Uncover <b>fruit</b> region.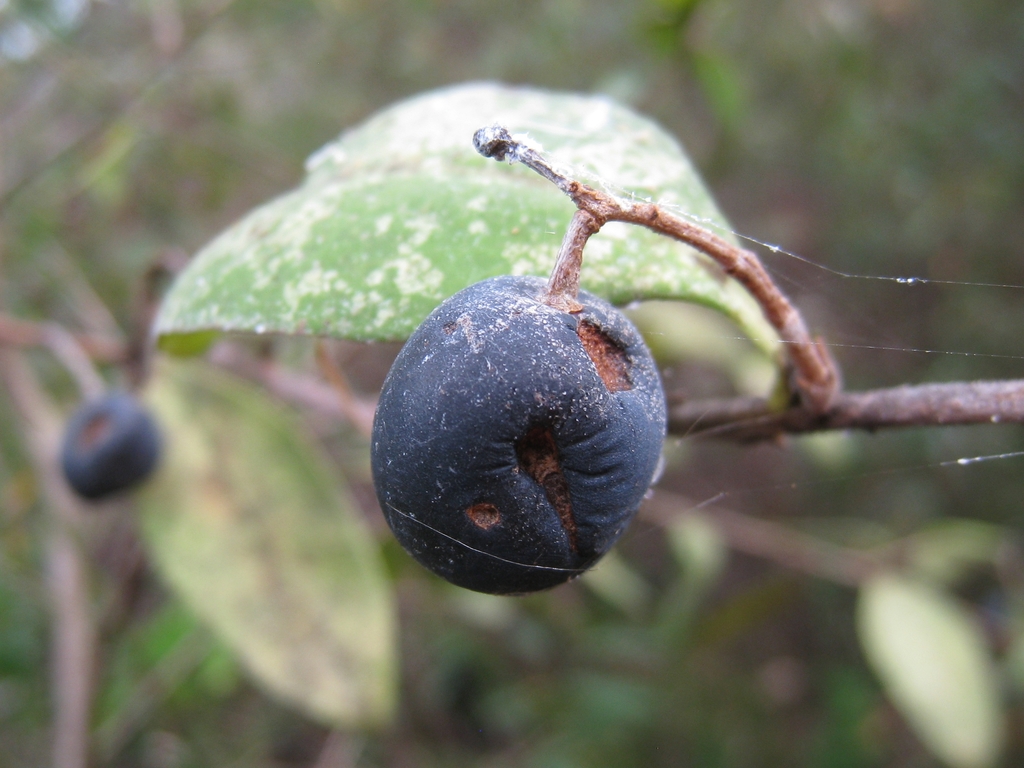
Uncovered: x1=336 y1=268 x2=686 y2=587.
